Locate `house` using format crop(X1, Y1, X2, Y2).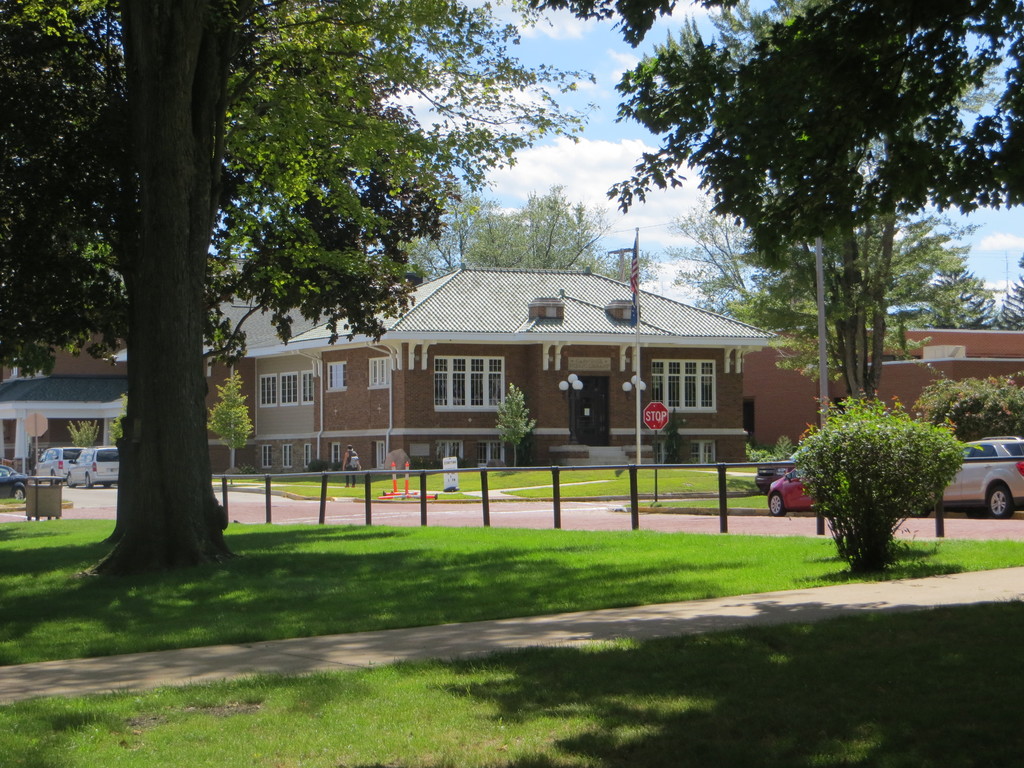
crop(228, 264, 779, 475).
